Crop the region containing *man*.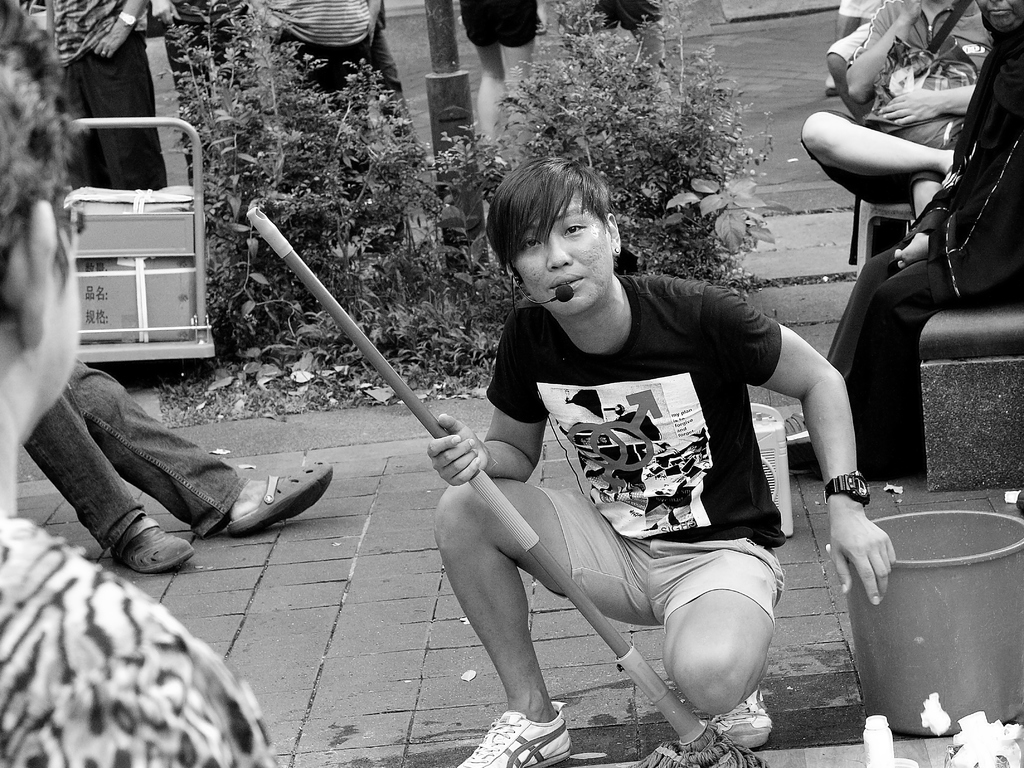
Crop region: <region>30, 347, 344, 574</region>.
